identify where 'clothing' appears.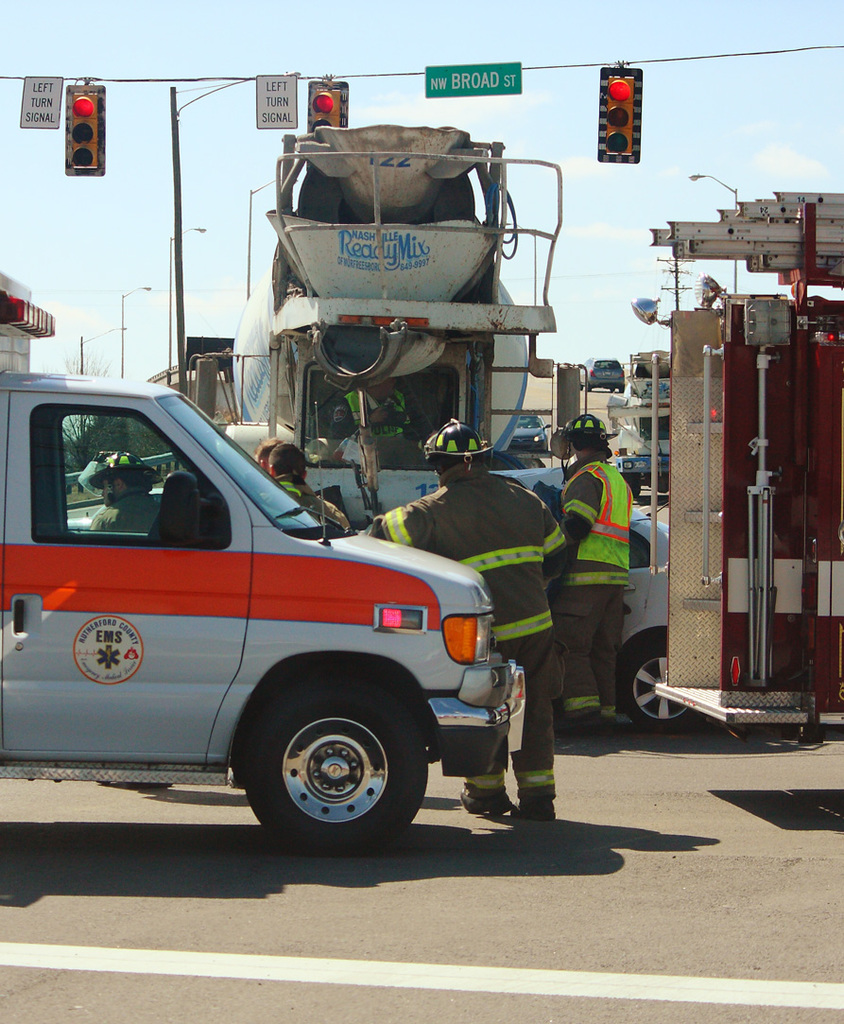
Appears at (x1=282, y1=473, x2=347, y2=535).
